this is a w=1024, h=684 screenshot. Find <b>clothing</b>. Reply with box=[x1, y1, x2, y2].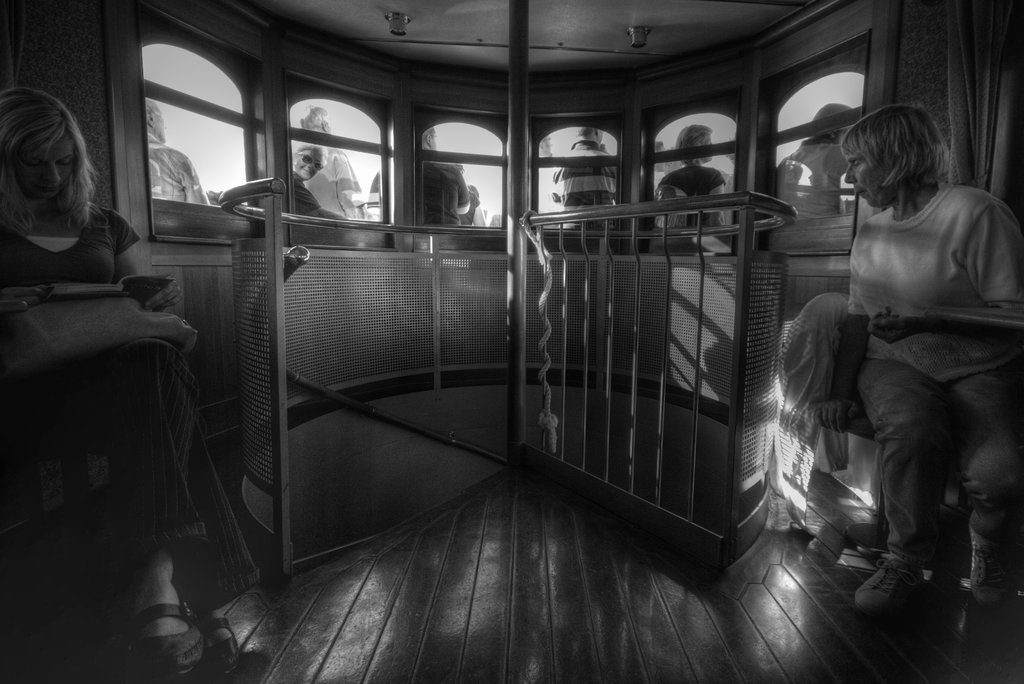
box=[290, 165, 319, 218].
